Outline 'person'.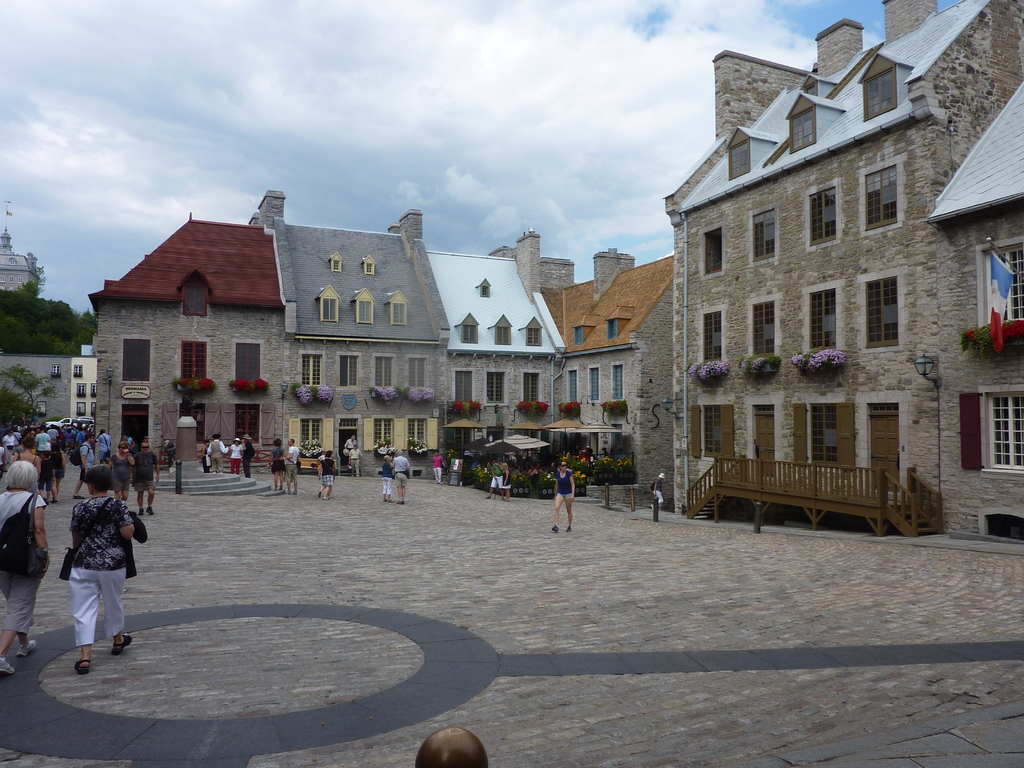
Outline: (231, 440, 240, 474).
